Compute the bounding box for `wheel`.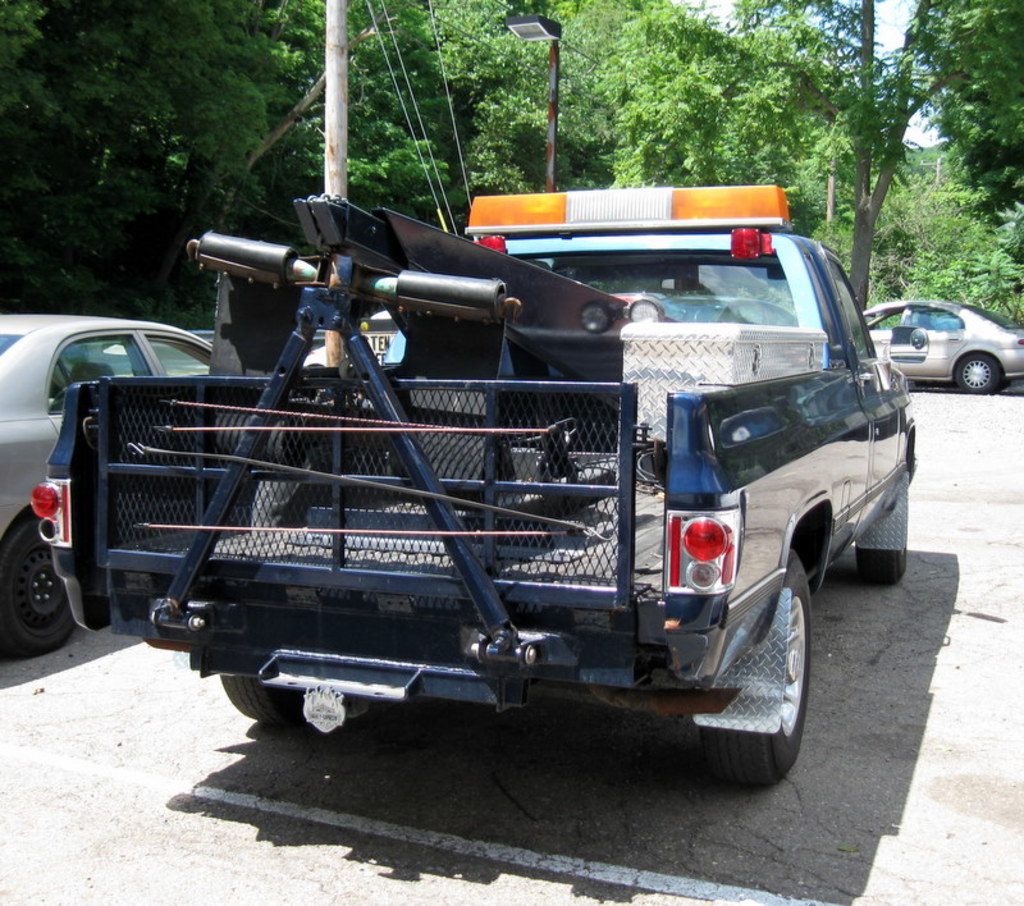
[x1=957, y1=353, x2=1000, y2=390].
